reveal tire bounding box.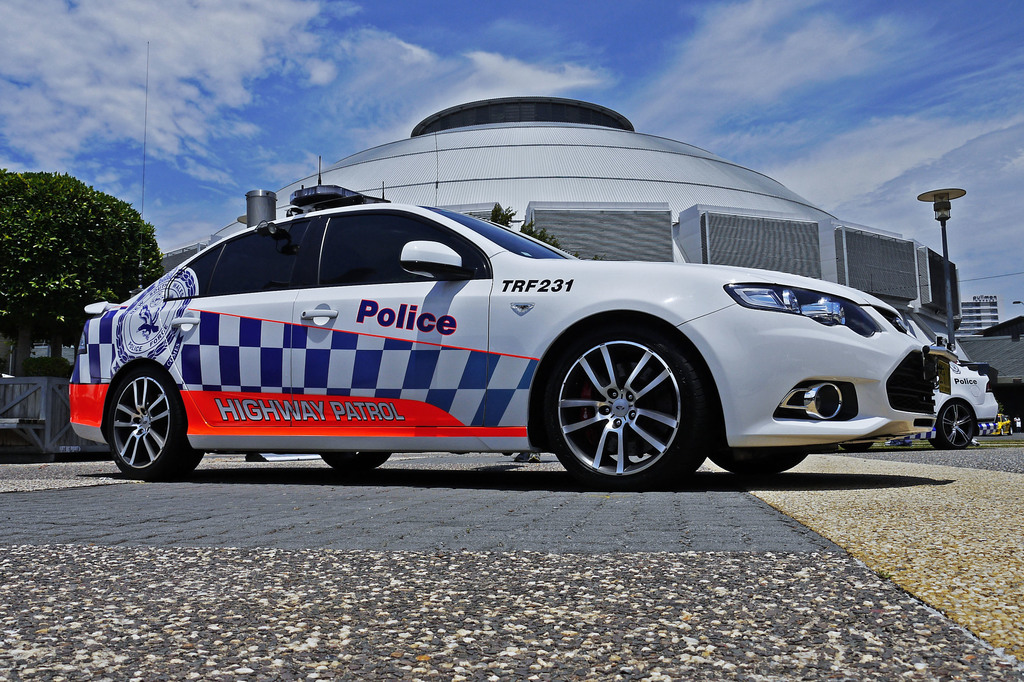
Revealed: Rect(708, 453, 806, 475).
